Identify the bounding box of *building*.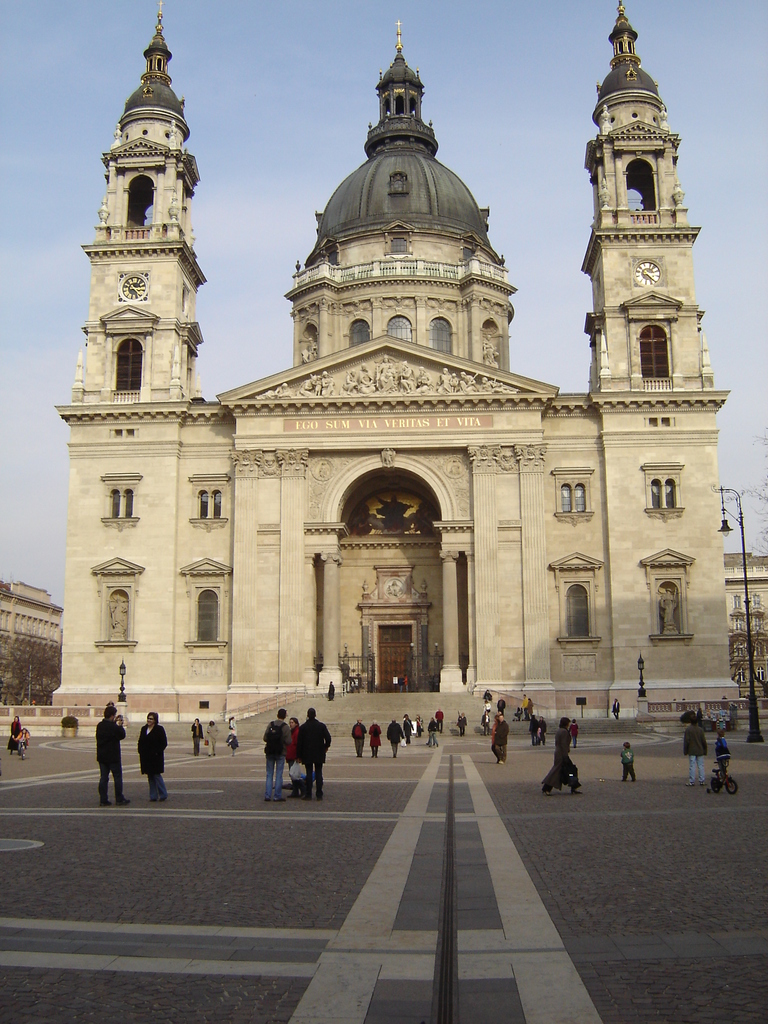
x1=0, y1=579, x2=62, y2=701.
